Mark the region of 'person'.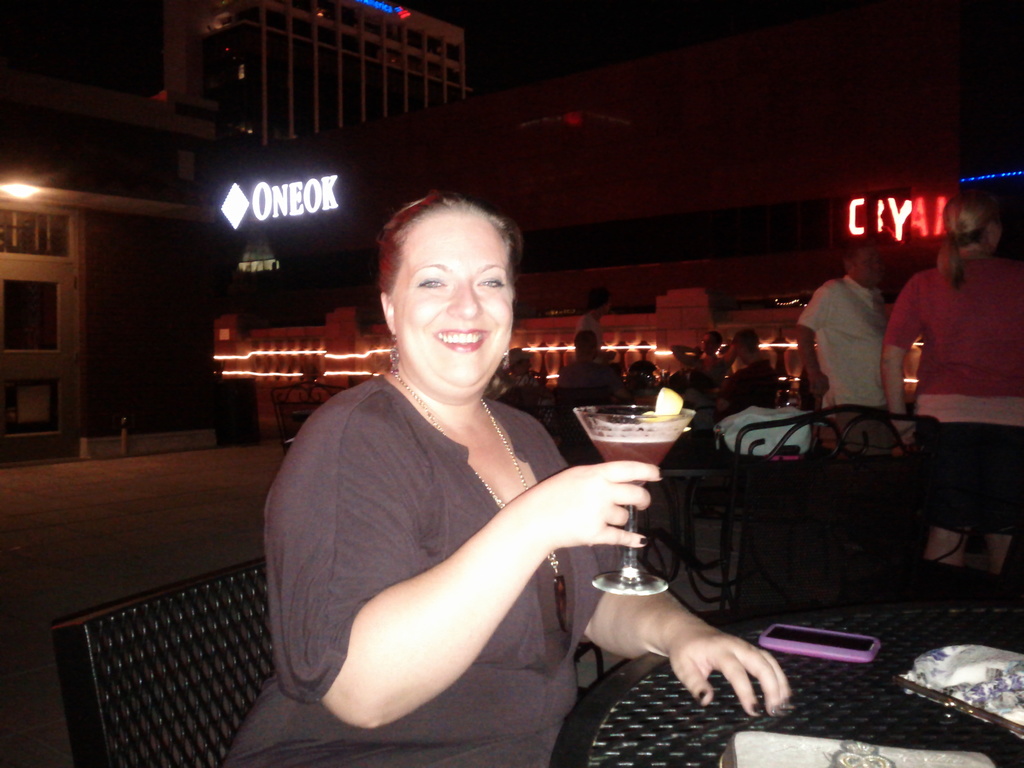
Region: (715, 323, 774, 416).
